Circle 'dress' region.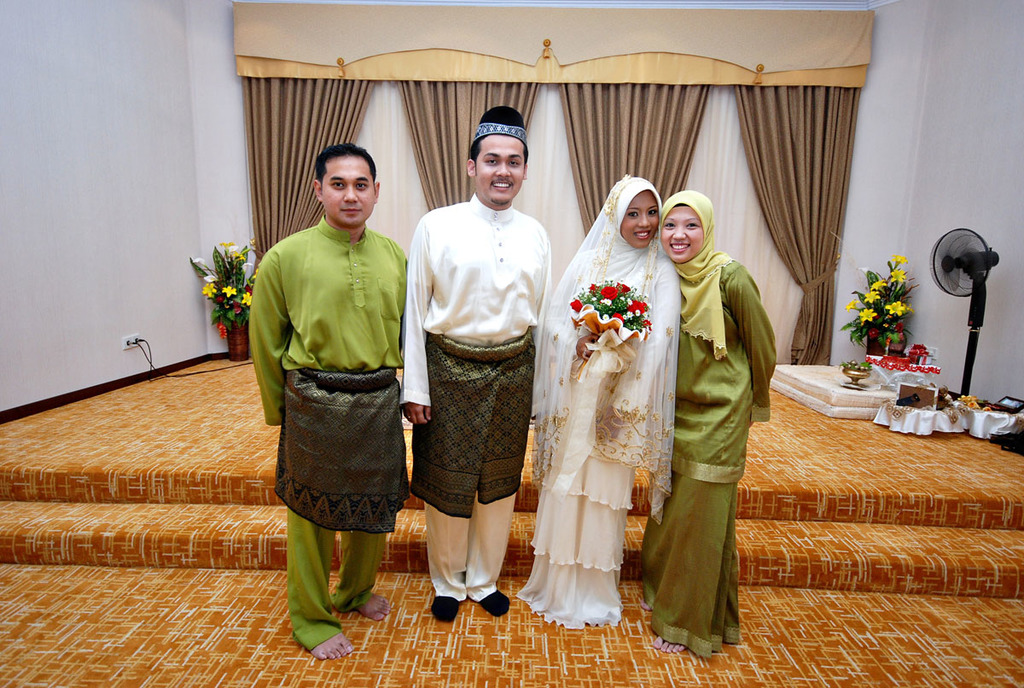
Region: (left=660, top=195, right=784, bottom=646).
